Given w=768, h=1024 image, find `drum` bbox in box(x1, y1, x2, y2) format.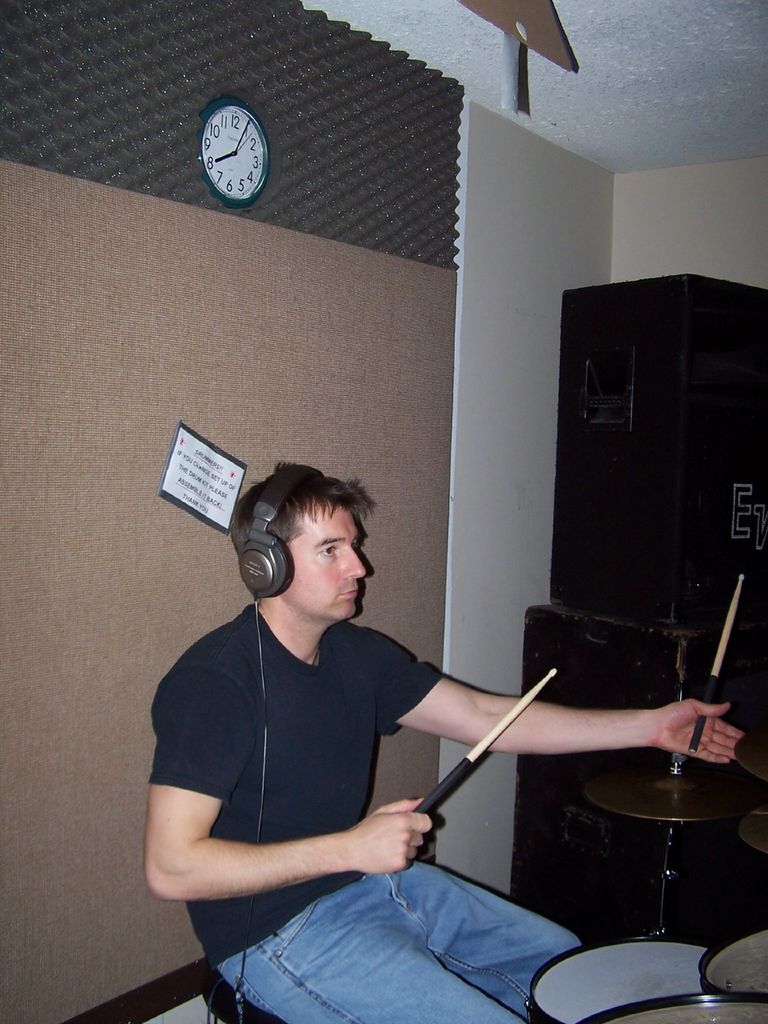
box(577, 989, 767, 1022).
